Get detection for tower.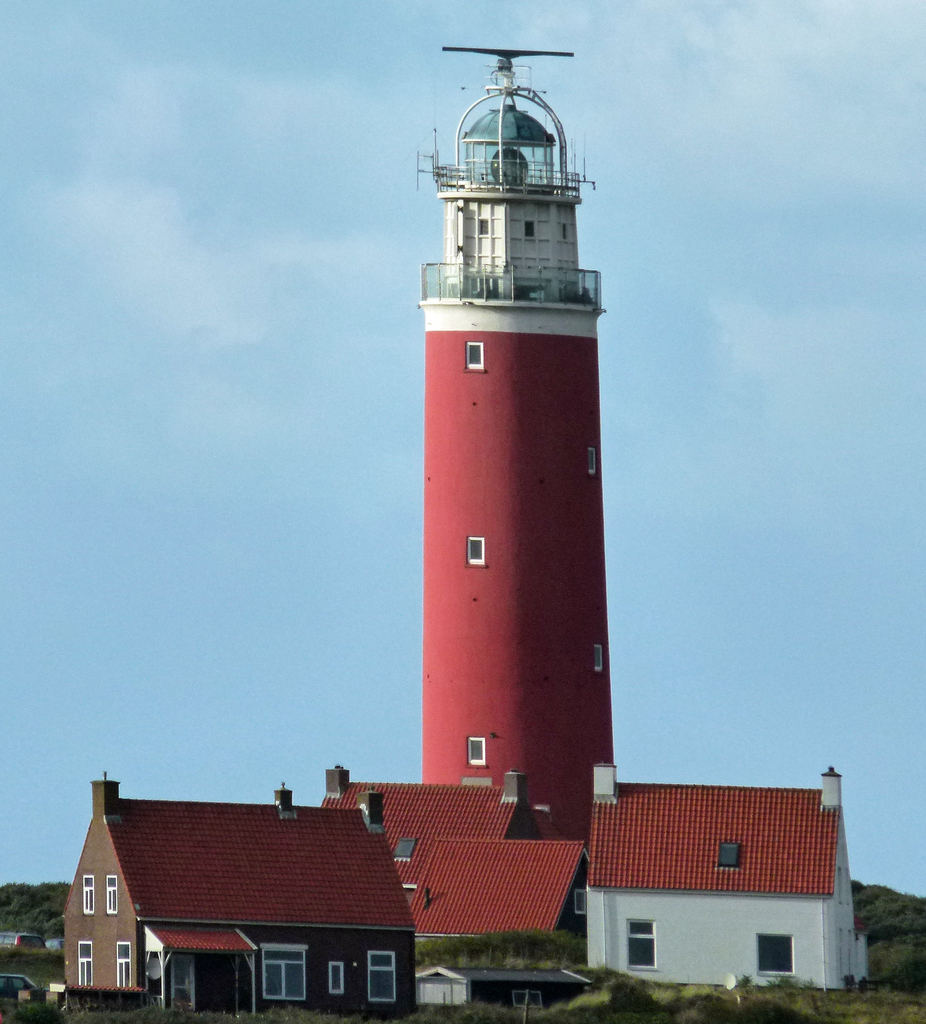
Detection: Rect(421, 45, 614, 847).
